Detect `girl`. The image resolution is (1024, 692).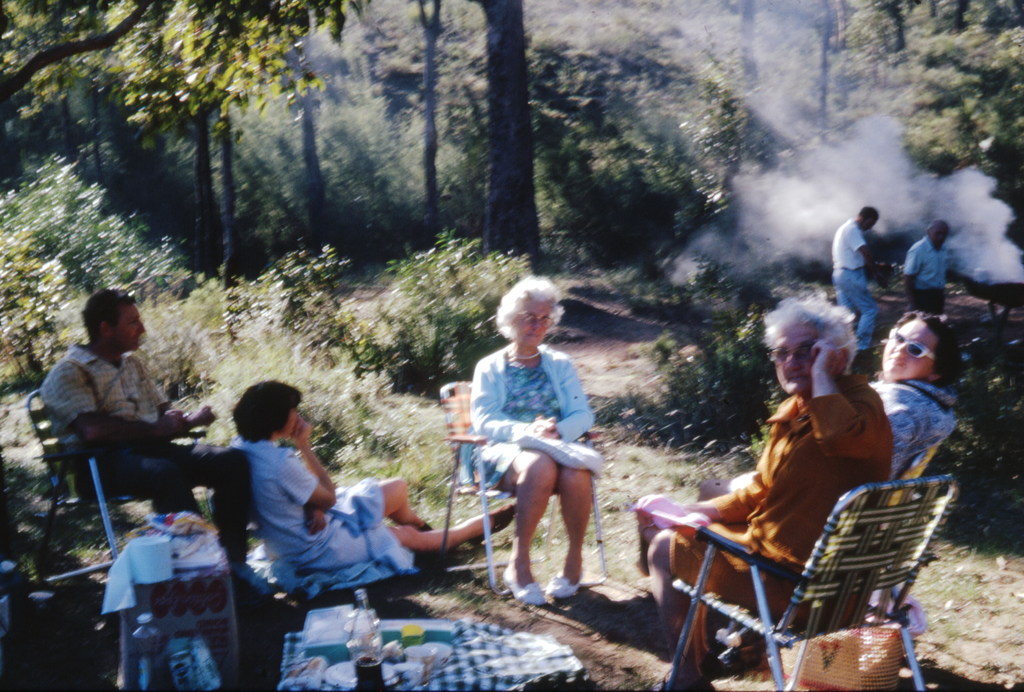
select_region(232, 381, 517, 597).
